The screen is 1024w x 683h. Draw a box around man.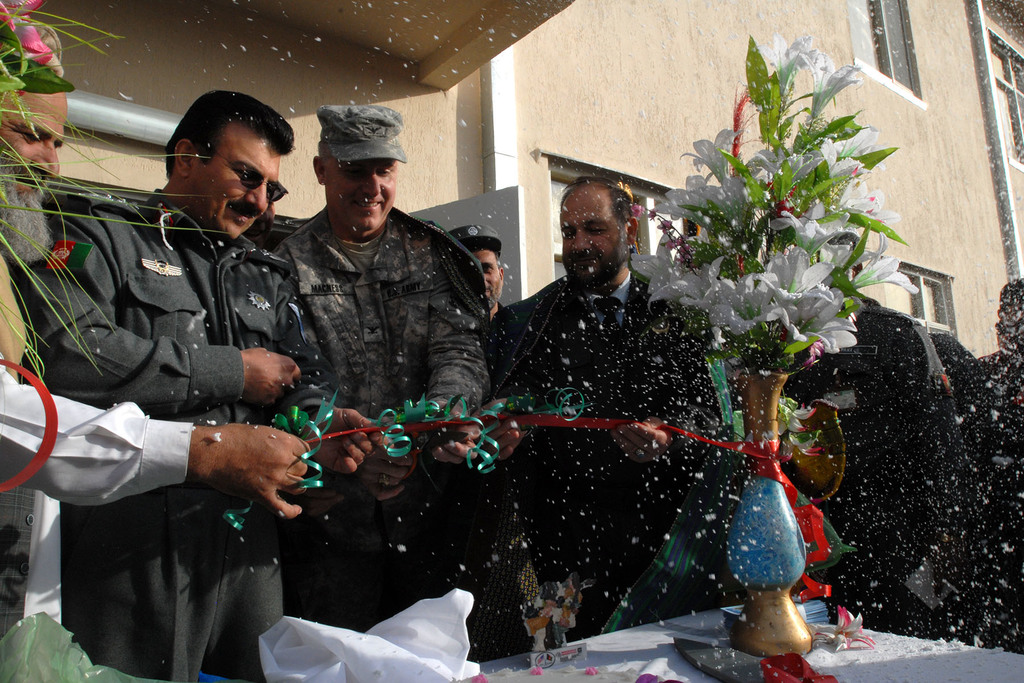
locate(974, 282, 1023, 654).
